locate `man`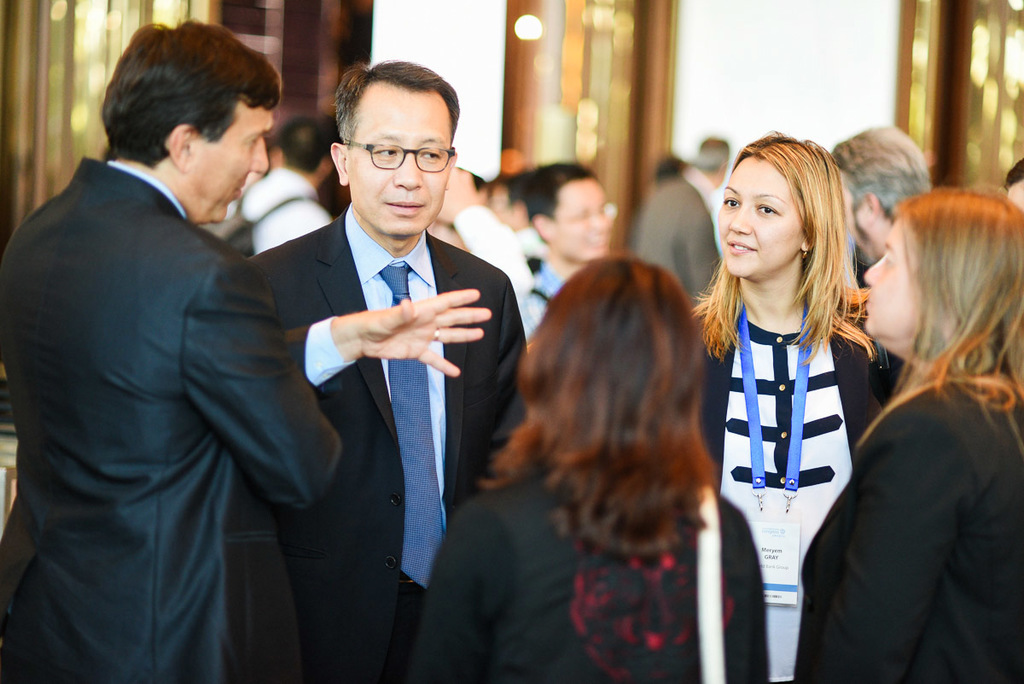
bbox(0, 24, 492, 683)
